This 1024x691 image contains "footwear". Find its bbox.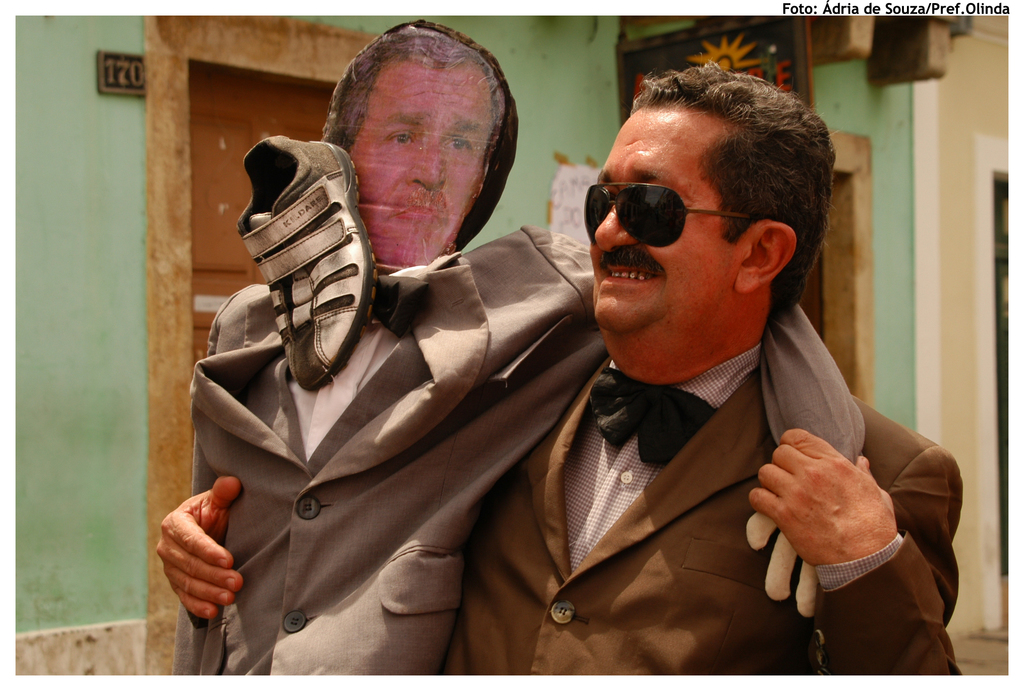
bbox=(227, 117, 368, 380).
